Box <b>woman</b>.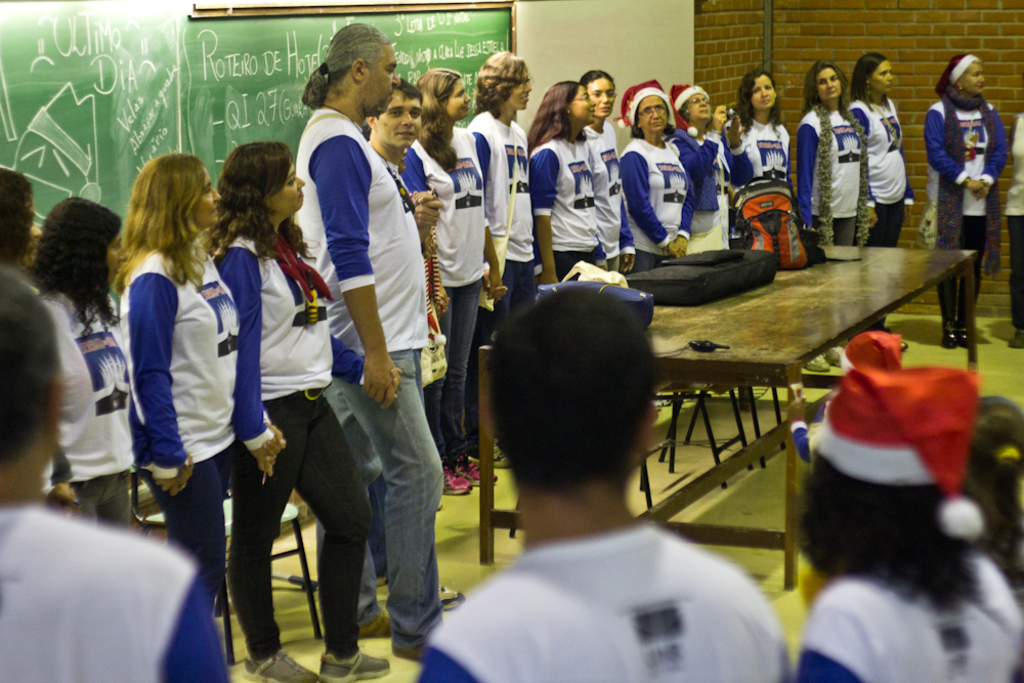
x1=669, y1=83, x2=728, y2=261.
